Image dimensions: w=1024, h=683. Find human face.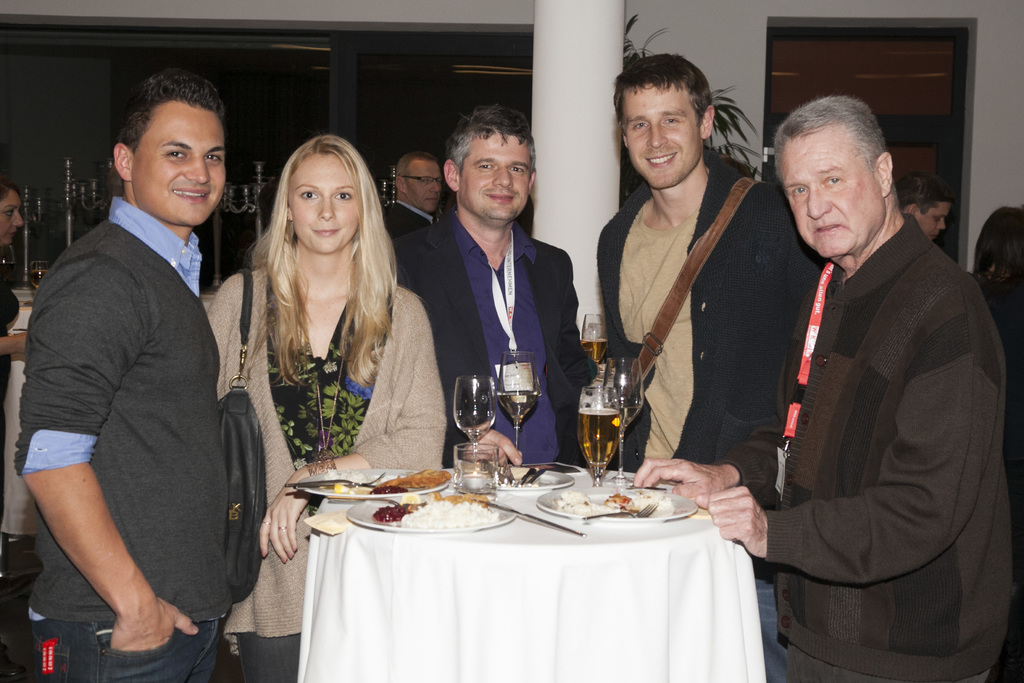
rect(784, 127, 882, 259).
